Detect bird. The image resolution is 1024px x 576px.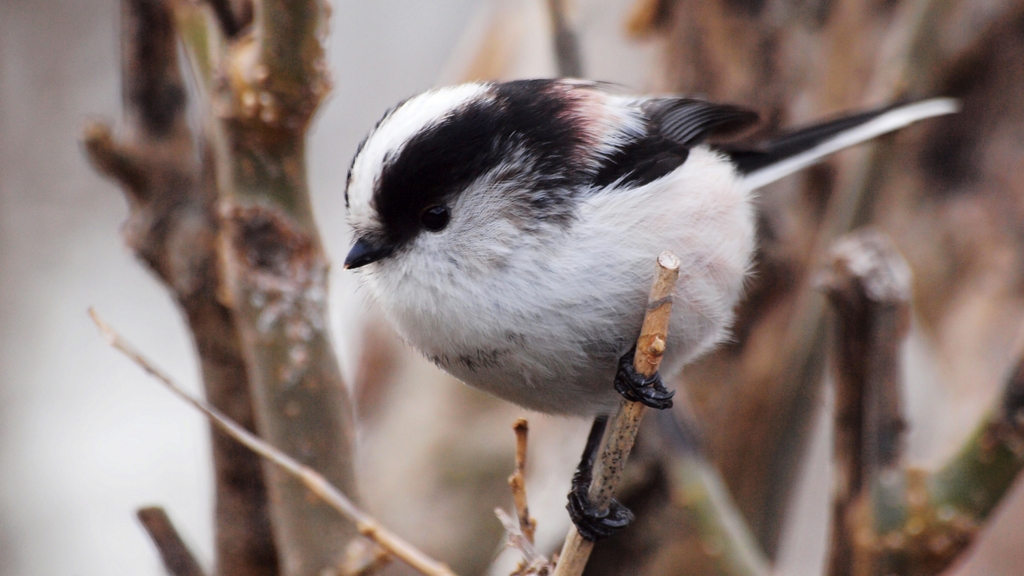
region(319, 61, 941, 501).
